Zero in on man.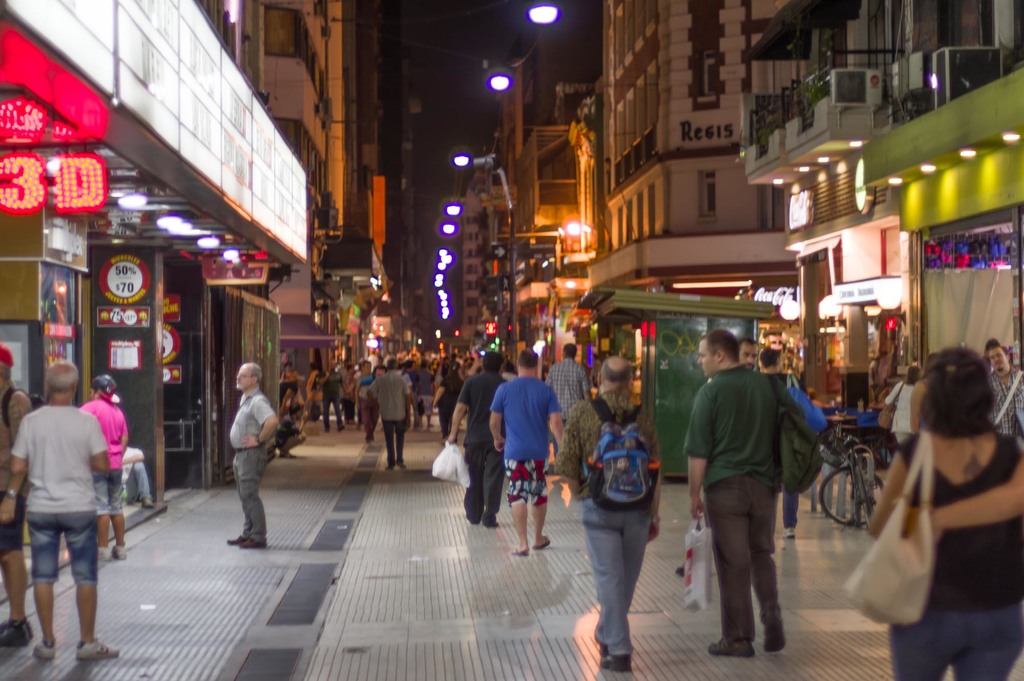
Zeroed in: region(988, 340, 1023, 442).
